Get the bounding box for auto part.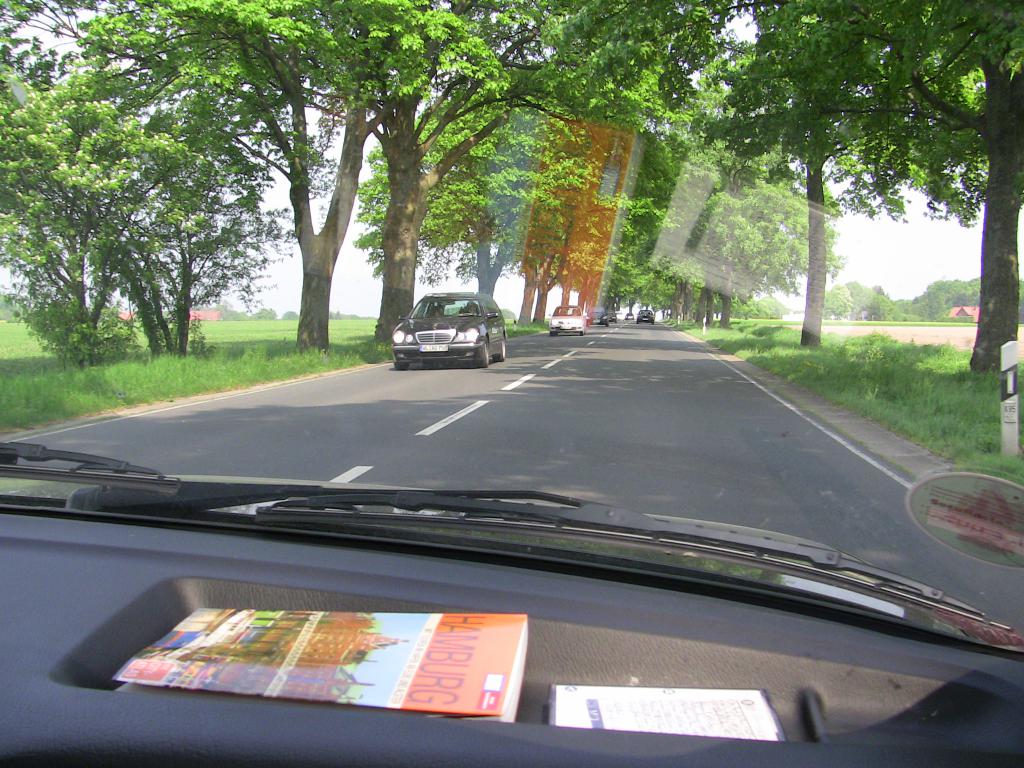
Rect(0, 443, 1012, 632).
